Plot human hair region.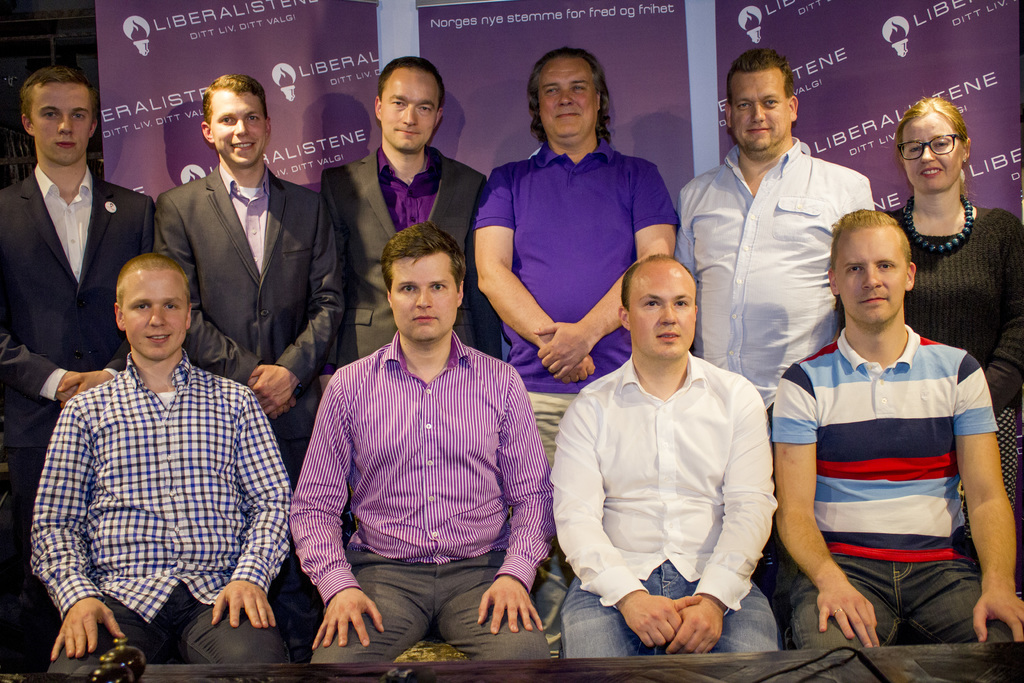
Plotted at {"x1": 379, "y1": 220, "x2": 467, "y2": 292}.
